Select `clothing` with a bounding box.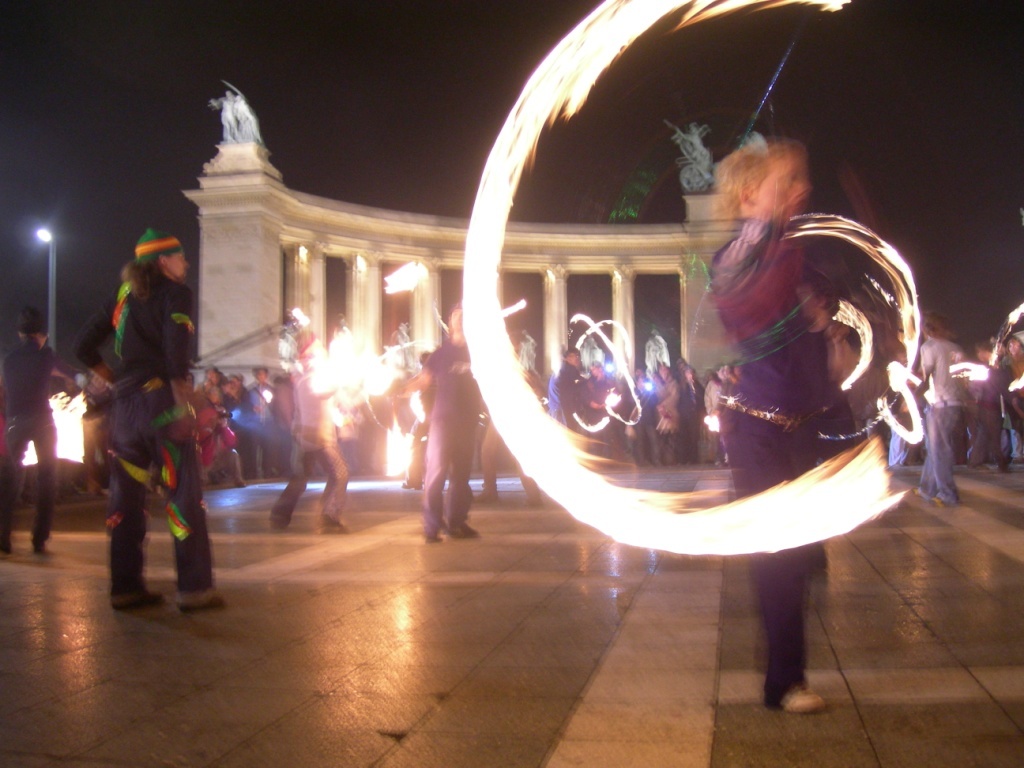
crop(248, 386, 273, 485).
